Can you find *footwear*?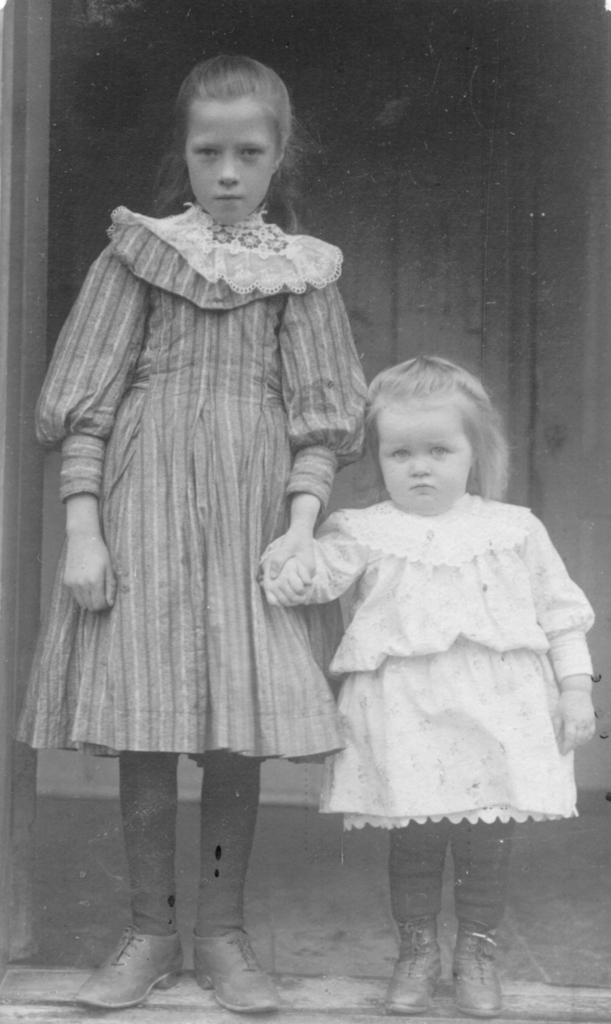
Yes, bounding box: bbox=(450, 929, 504, 1017).
